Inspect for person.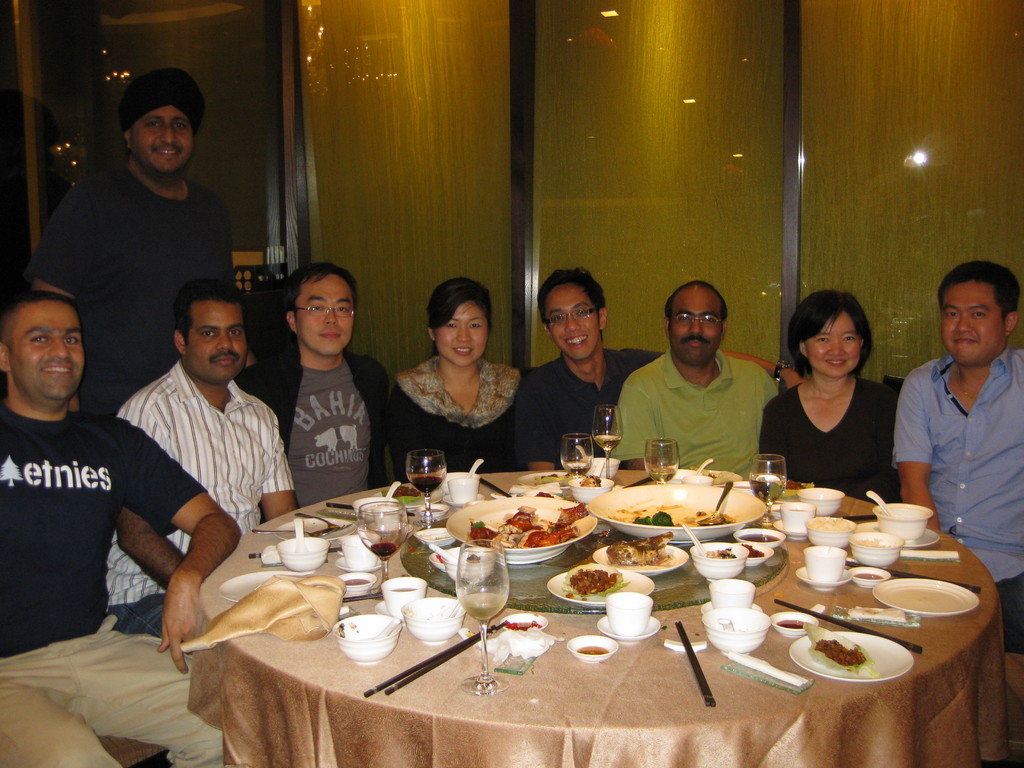
Inspection: bbox(511, 267, 808, 476).
